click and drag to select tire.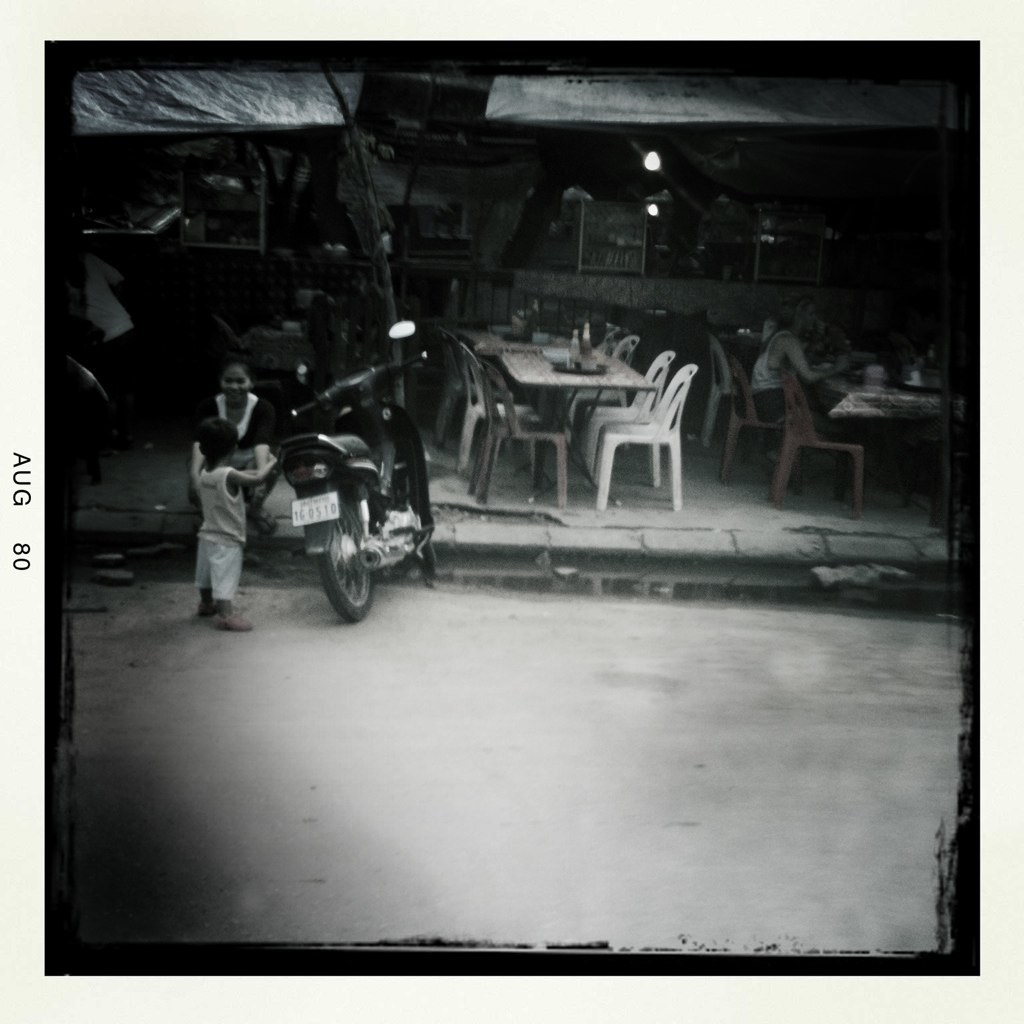
Selection: l=321, t=498, r=366, b=622.
